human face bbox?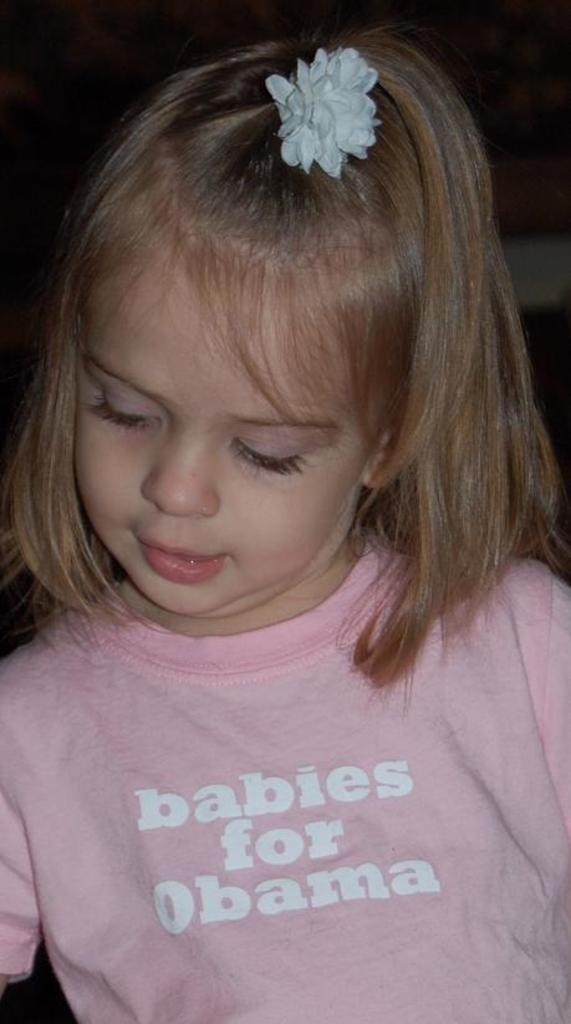
(72, 245, 374, 612)
